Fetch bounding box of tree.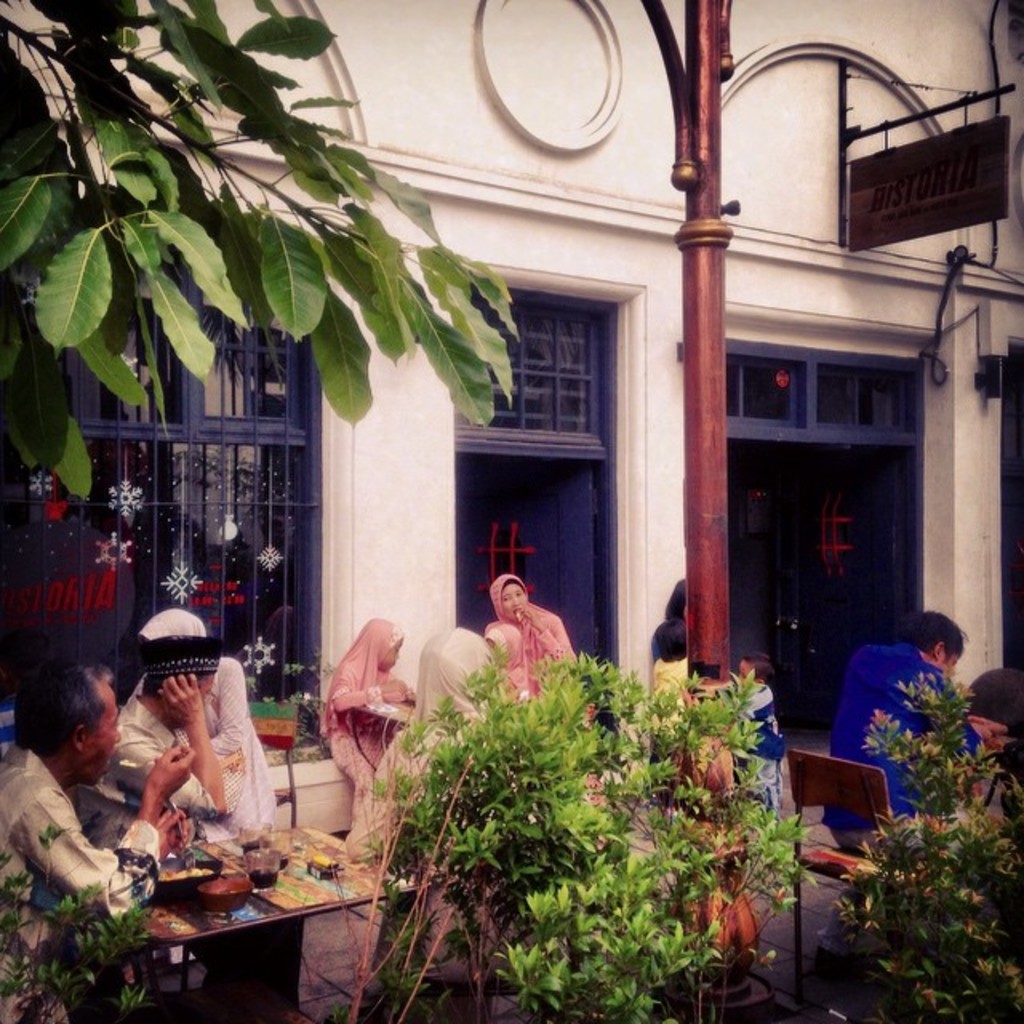
Bbox: <bbox>0, 0, 520, 499</bbox>.
